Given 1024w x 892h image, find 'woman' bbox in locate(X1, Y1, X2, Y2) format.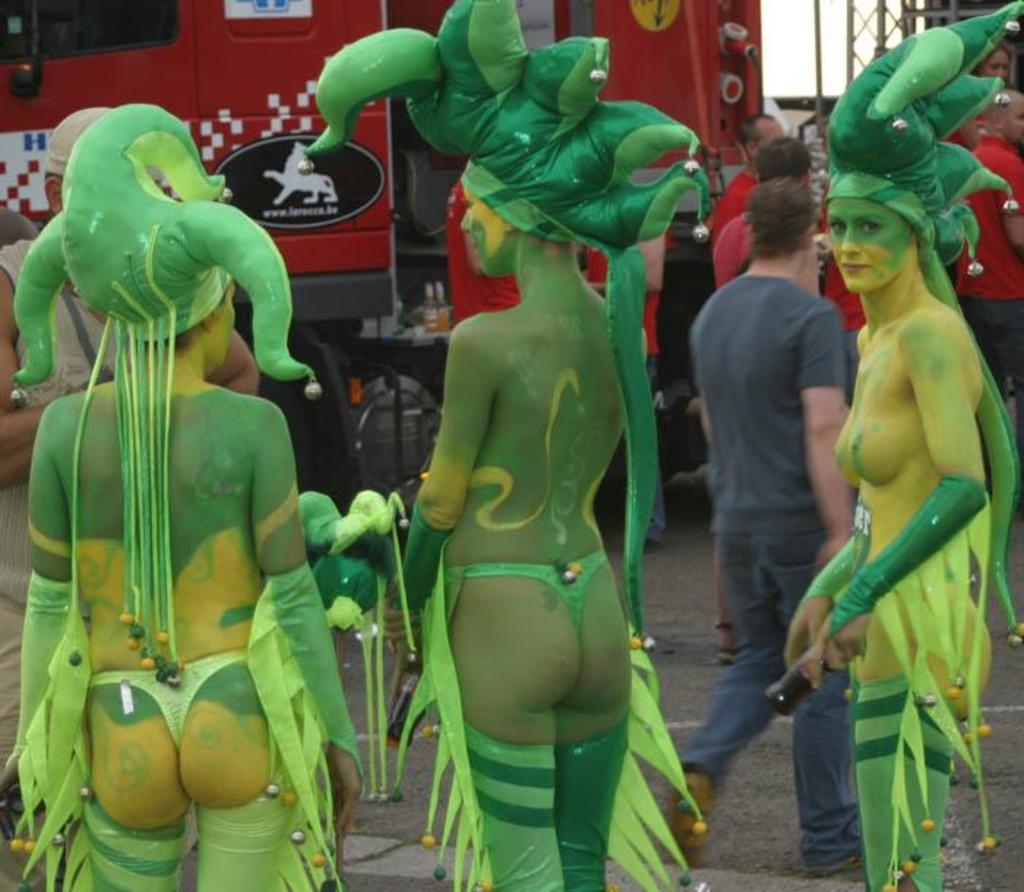
locate(297, 0, 711, 891).
